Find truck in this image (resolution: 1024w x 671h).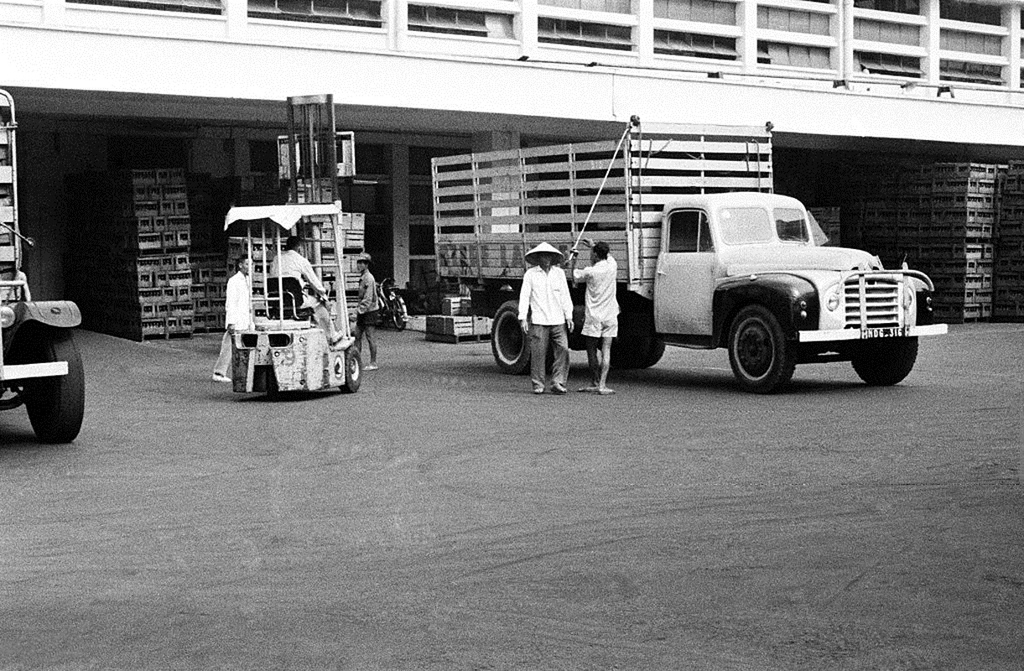
{"x1": 0, "y1": 79, "x2": 98, "y2": 446}.
